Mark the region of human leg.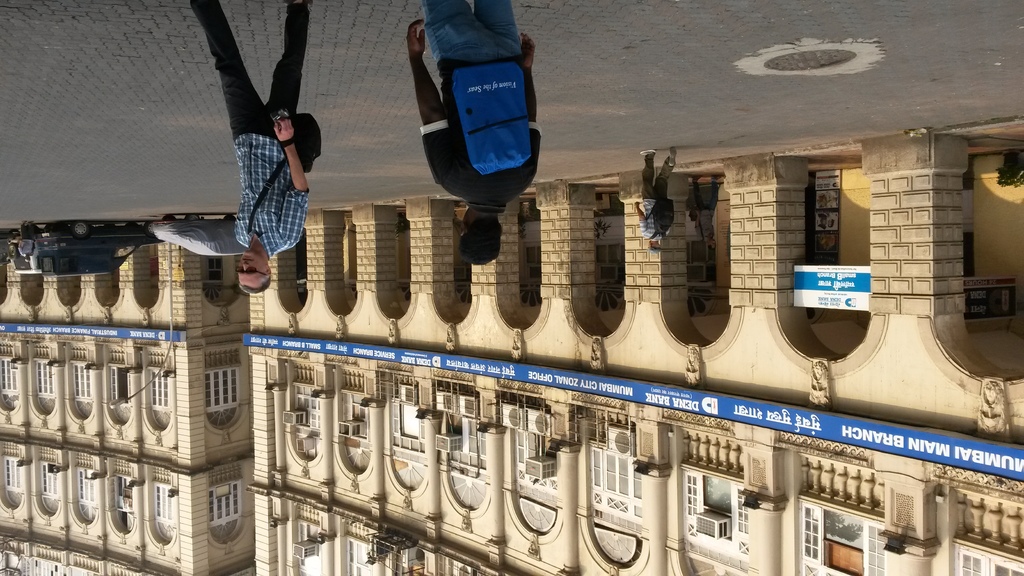
Region: [x1=423, y1=0, x2=497, y2=57].
